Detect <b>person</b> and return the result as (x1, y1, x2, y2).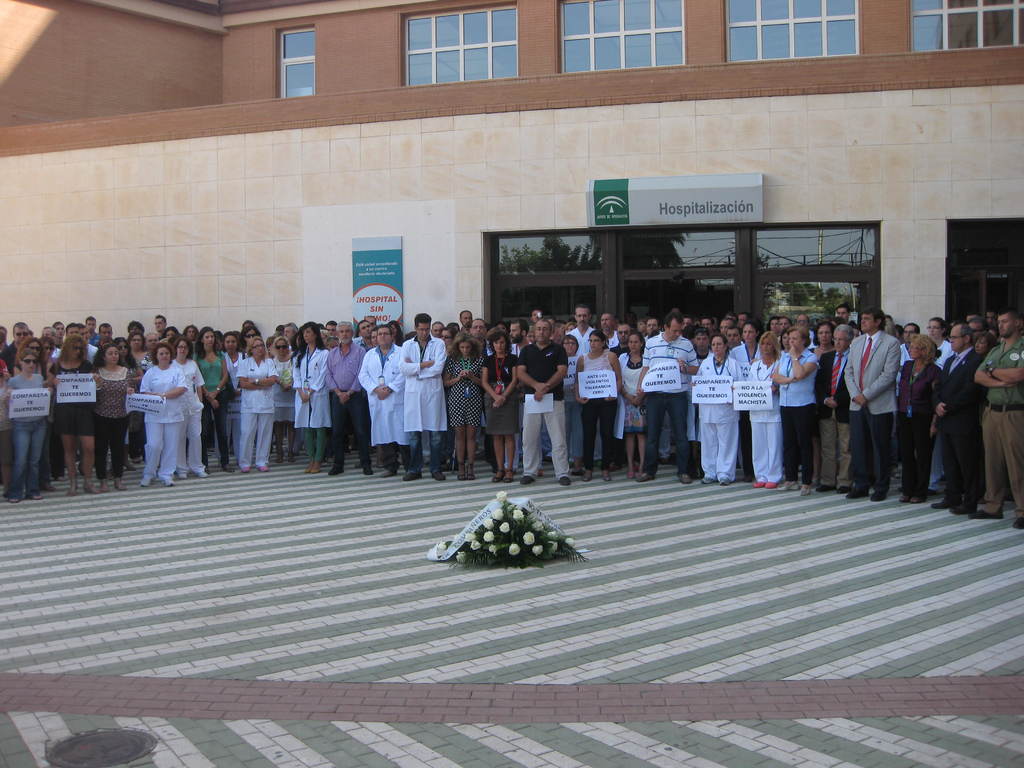
(137, 339, 186, 488).
